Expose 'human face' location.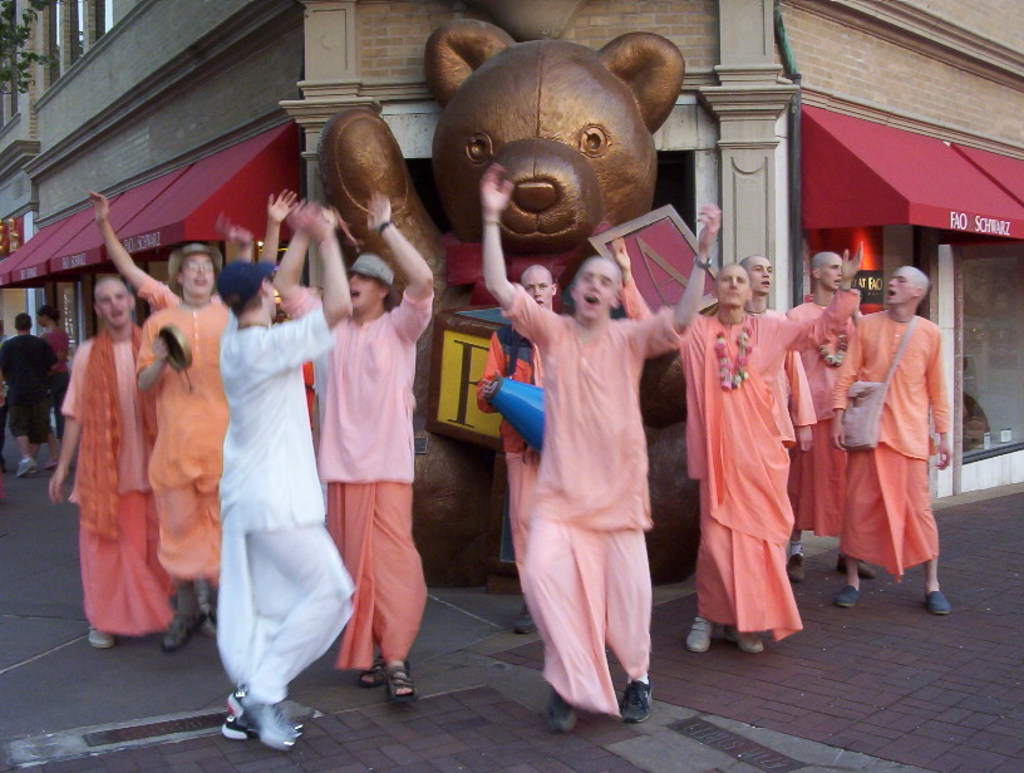
Exposed at rect(184, 252, 220, 300).
